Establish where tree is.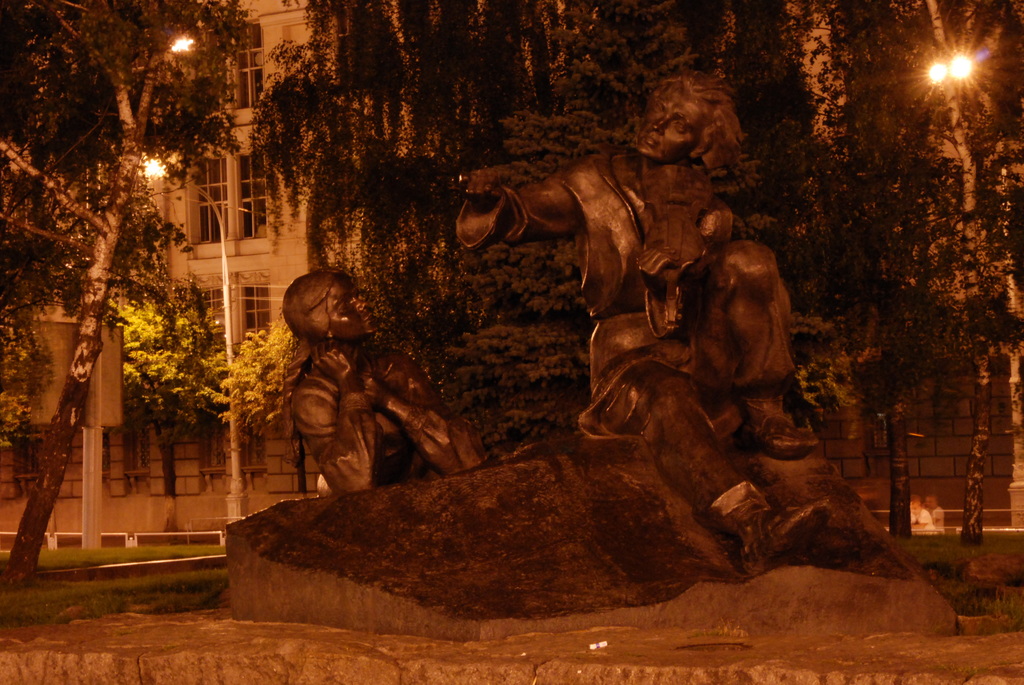
Established at box(256, 0, 814, 461).
